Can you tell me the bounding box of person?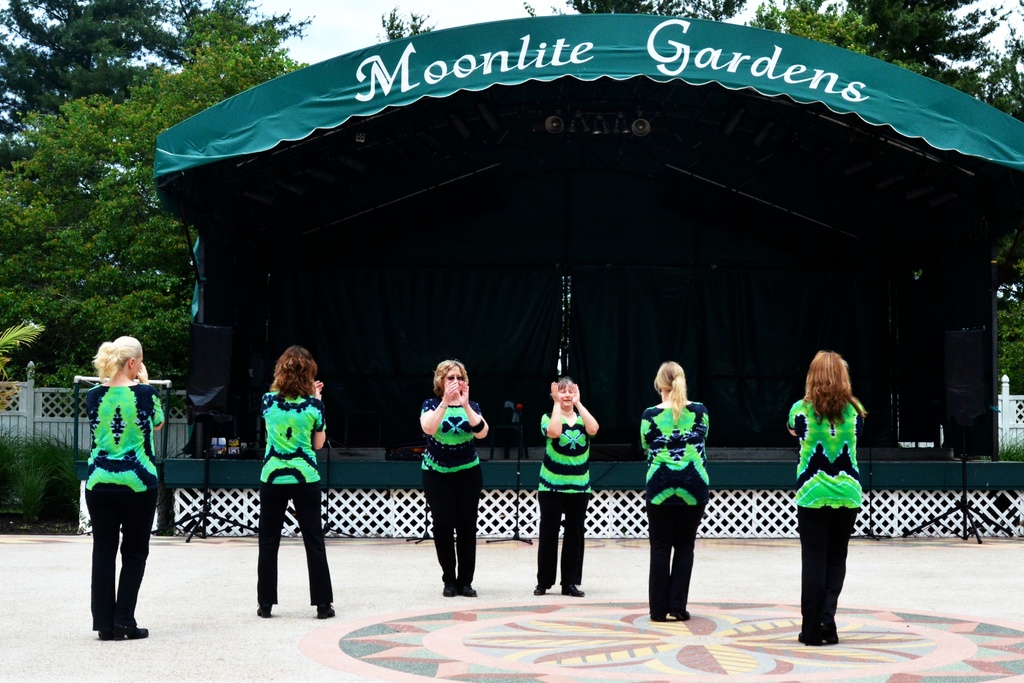
<bbox>639, 358, 714, 620</bbox>.
